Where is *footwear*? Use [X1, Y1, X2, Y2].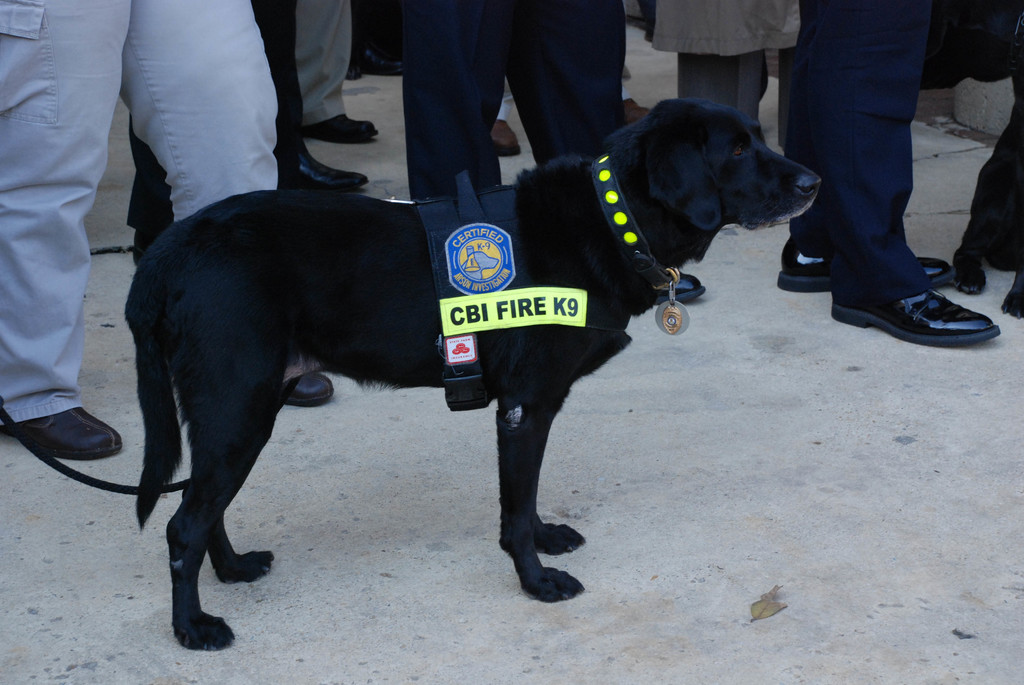
[285, 371, 340, 410].
